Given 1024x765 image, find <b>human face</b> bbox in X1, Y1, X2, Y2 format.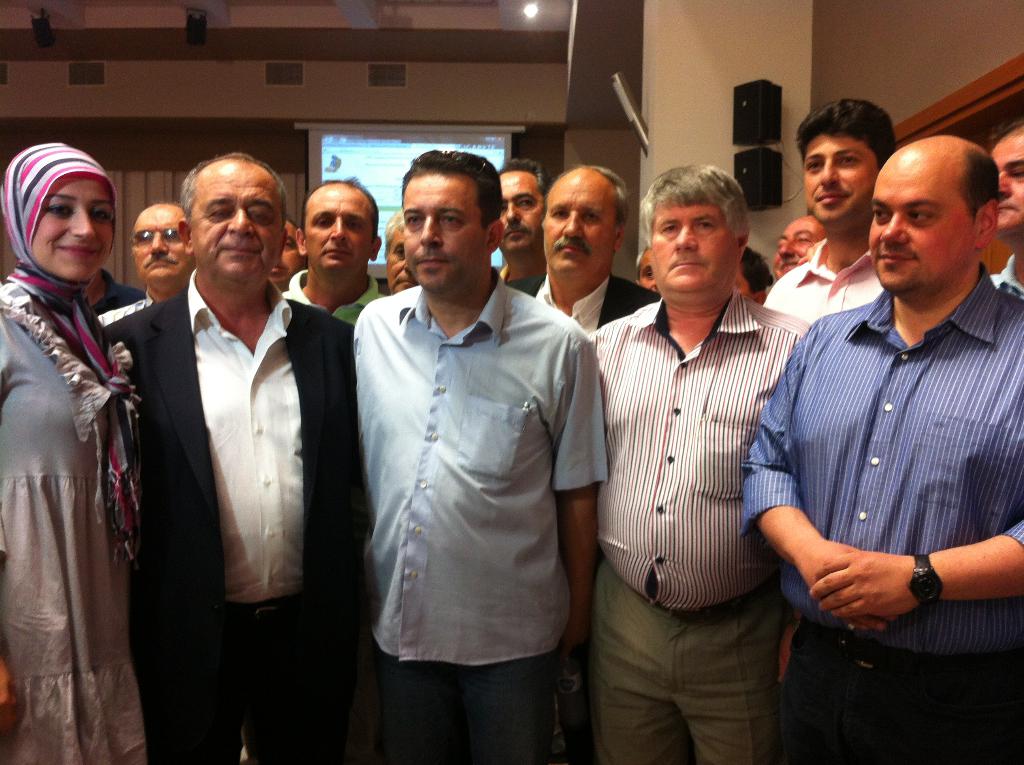
494, 175, 543, 255.
